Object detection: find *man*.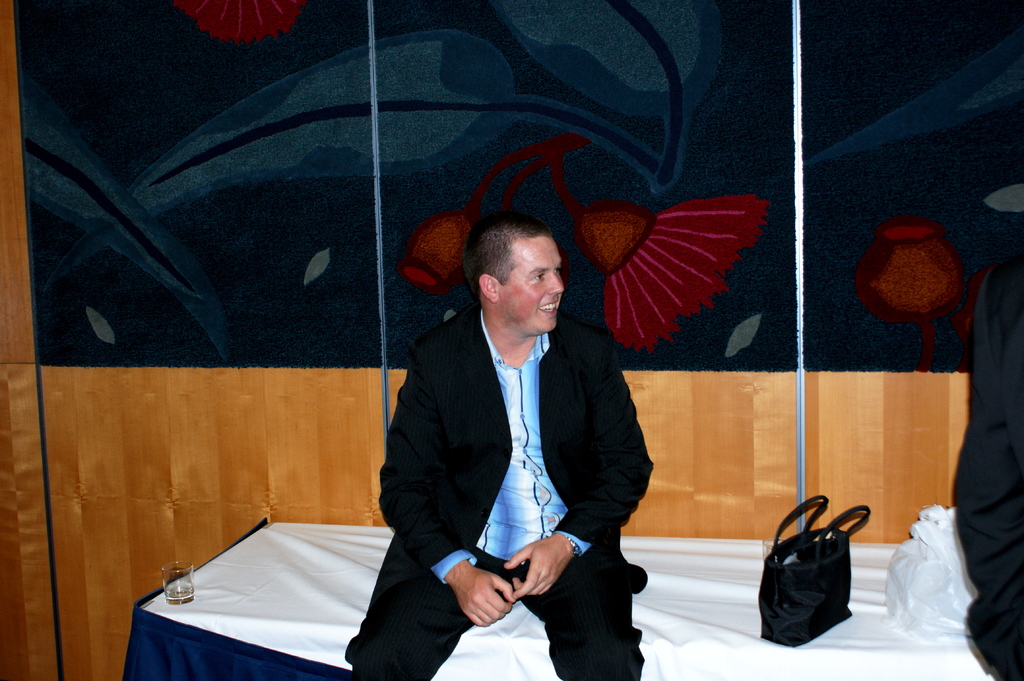
bbox=(374, 205, 666, 664).
